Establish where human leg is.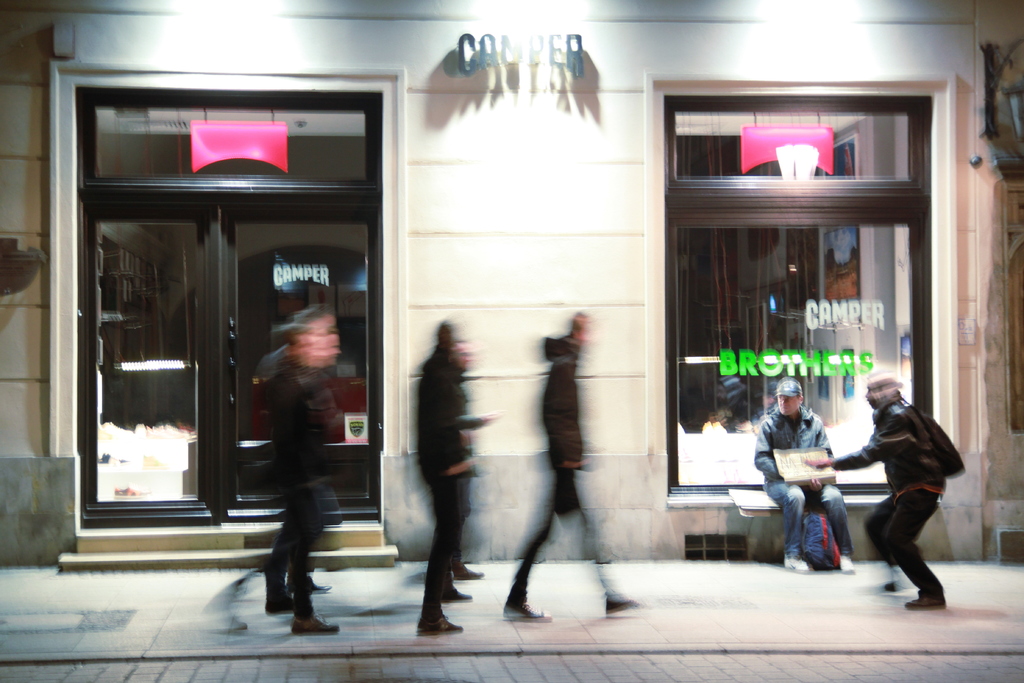
Established at left=447, top=484, right=470, bottom=602.
